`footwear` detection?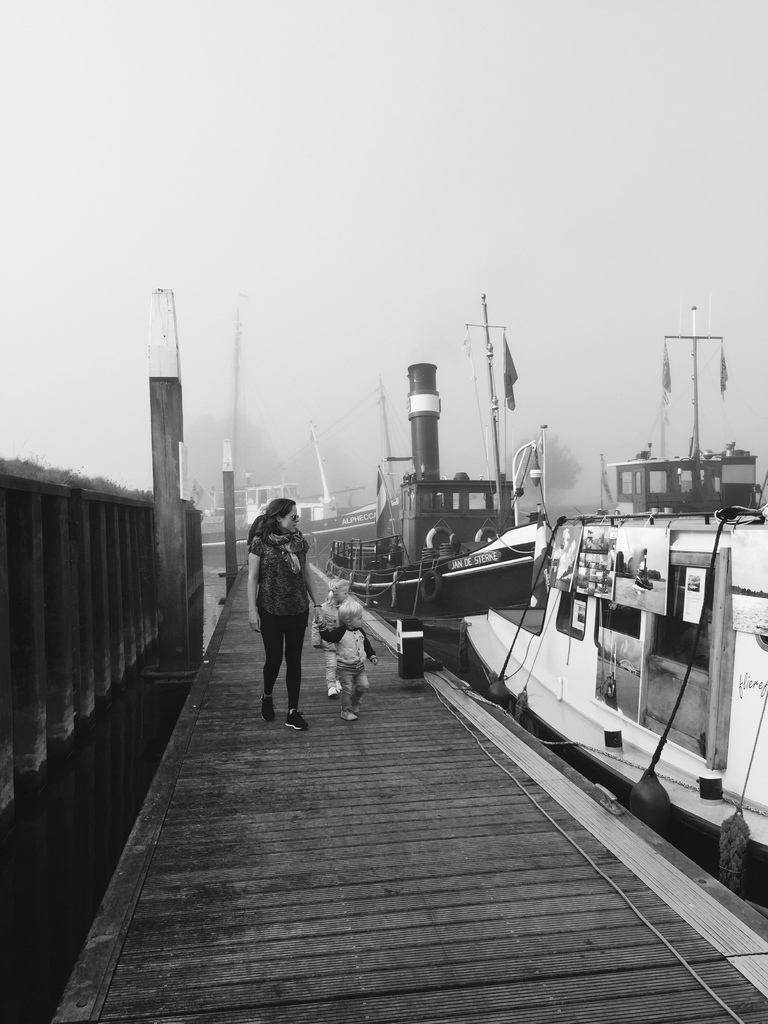
locate(342, 708, 355, 720)
